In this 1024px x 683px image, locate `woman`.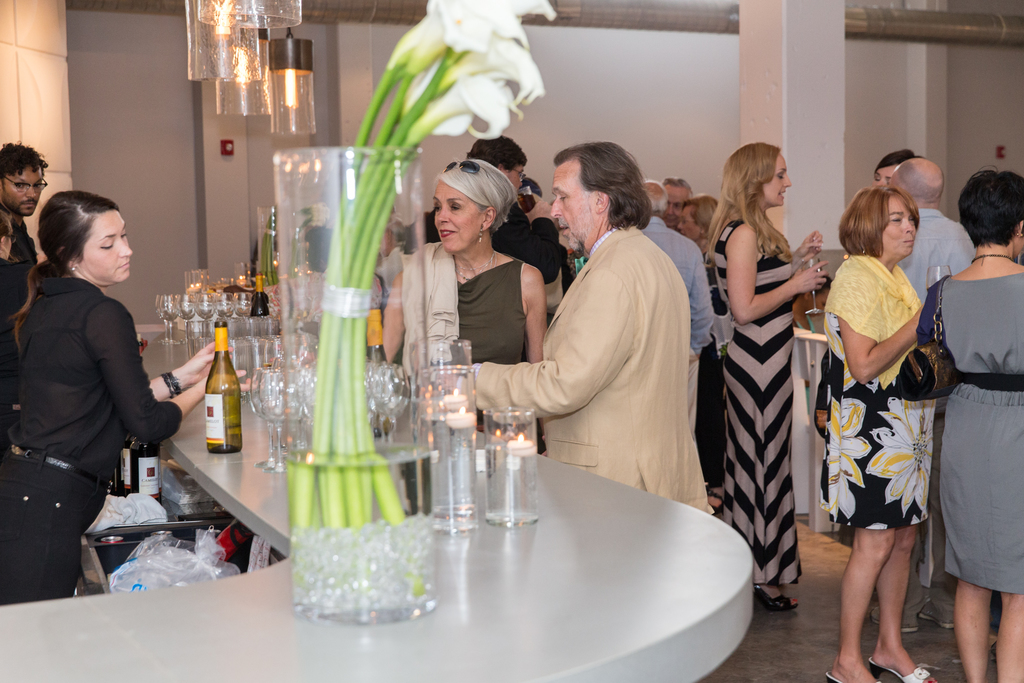
Bounding box: region(791, 270, 832, 325).
